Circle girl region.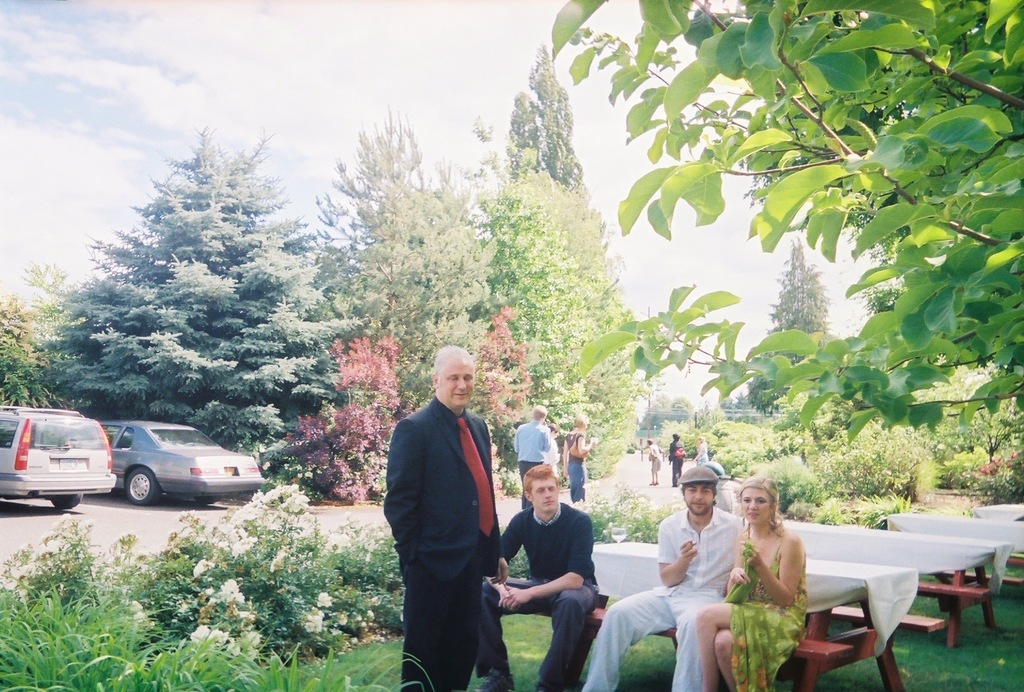
Region: {"x1": 691, "y1": 475, "x2": 807, "y2": 691}.
